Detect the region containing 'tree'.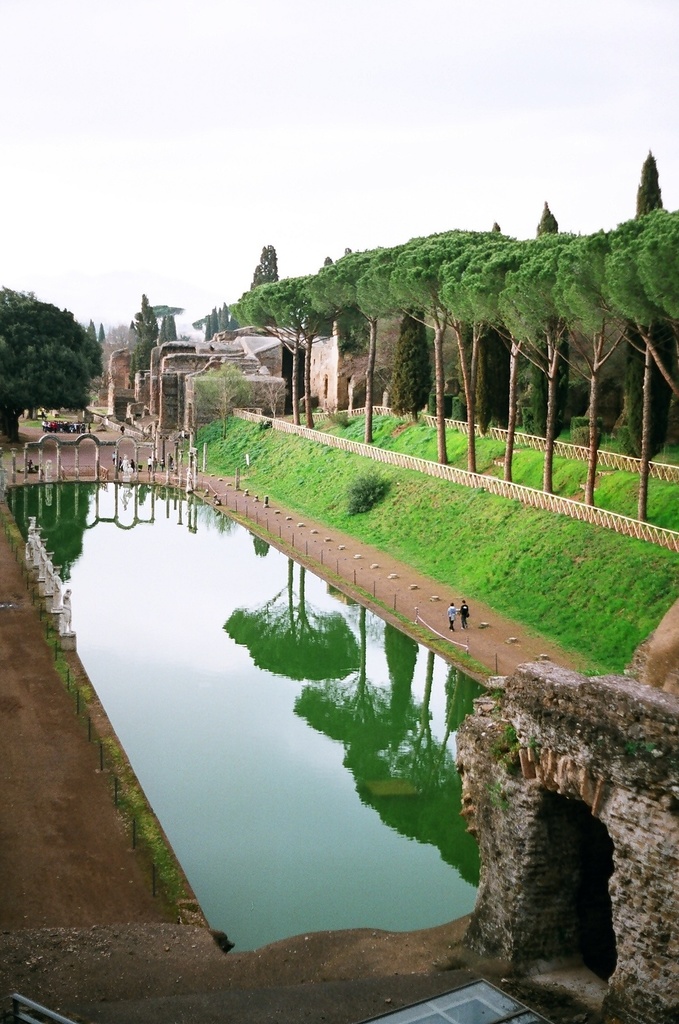
bbox=[438, 231, 526, 464].
